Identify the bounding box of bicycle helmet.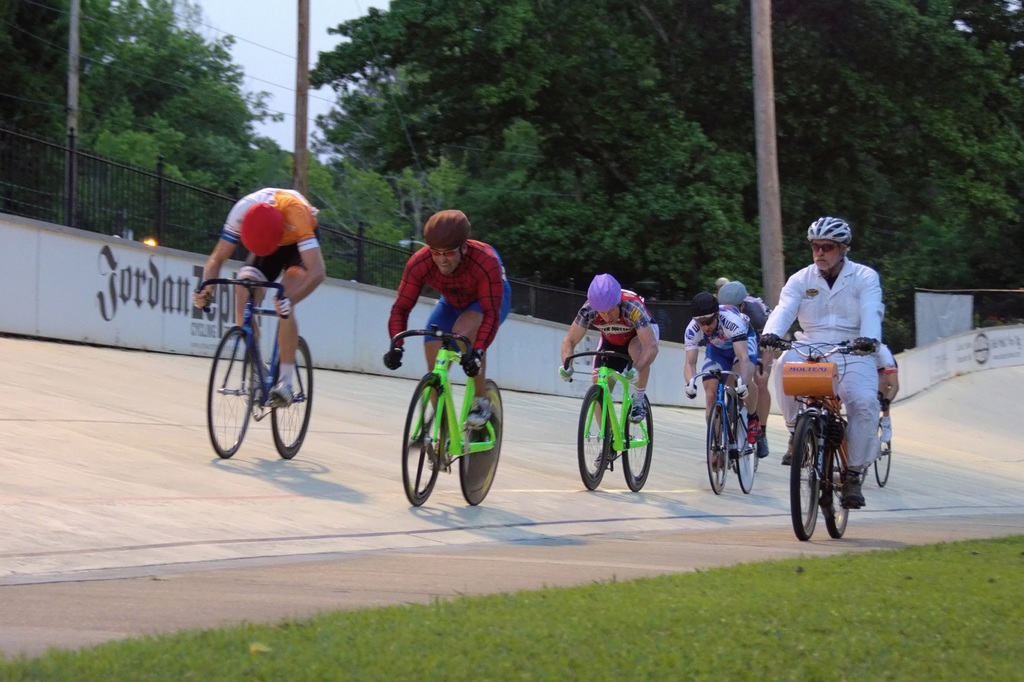
crop(426, 210, 473, 241).
